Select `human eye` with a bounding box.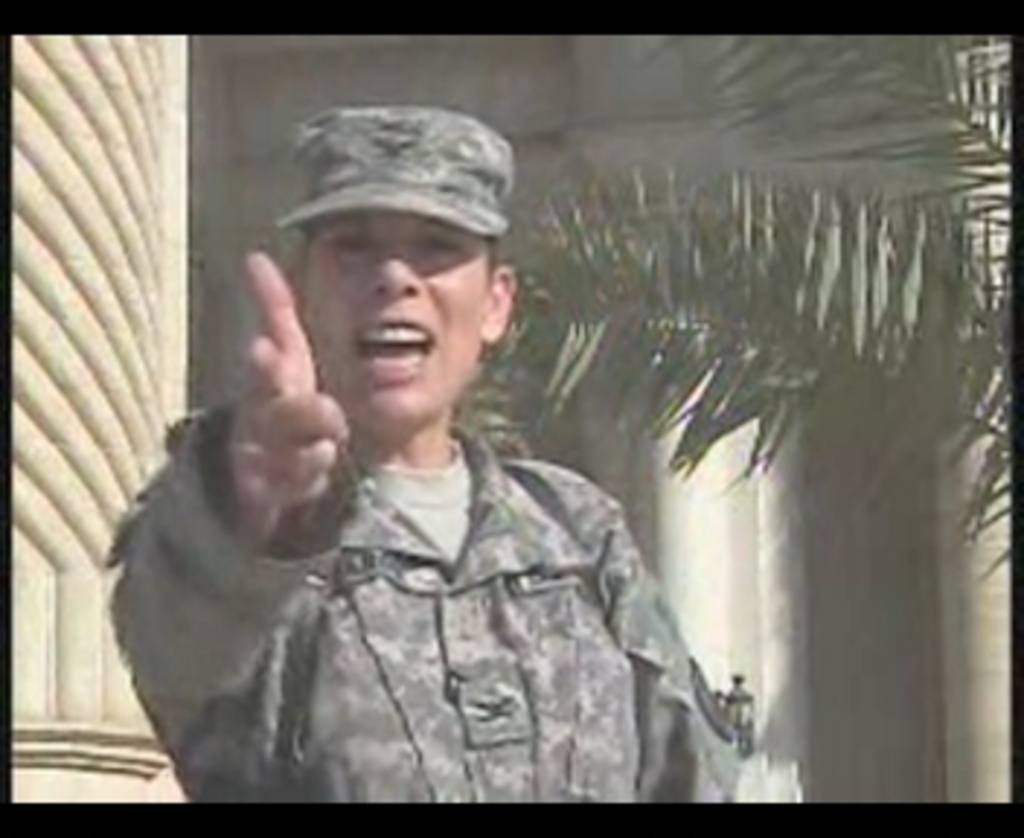
329,227,387,259.
